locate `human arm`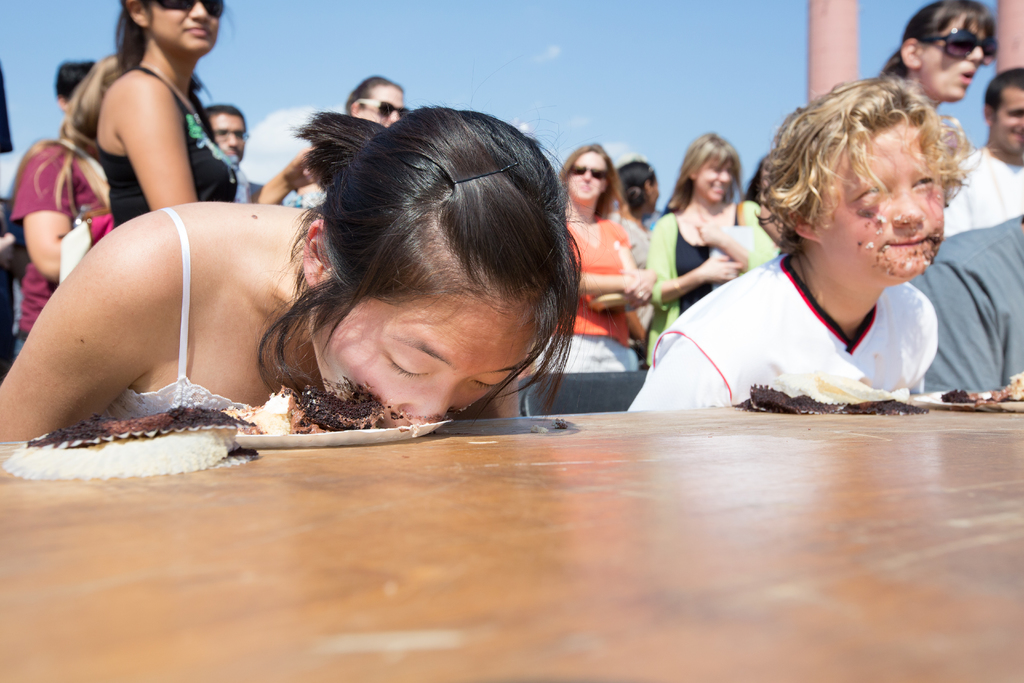
689/209/772/276
